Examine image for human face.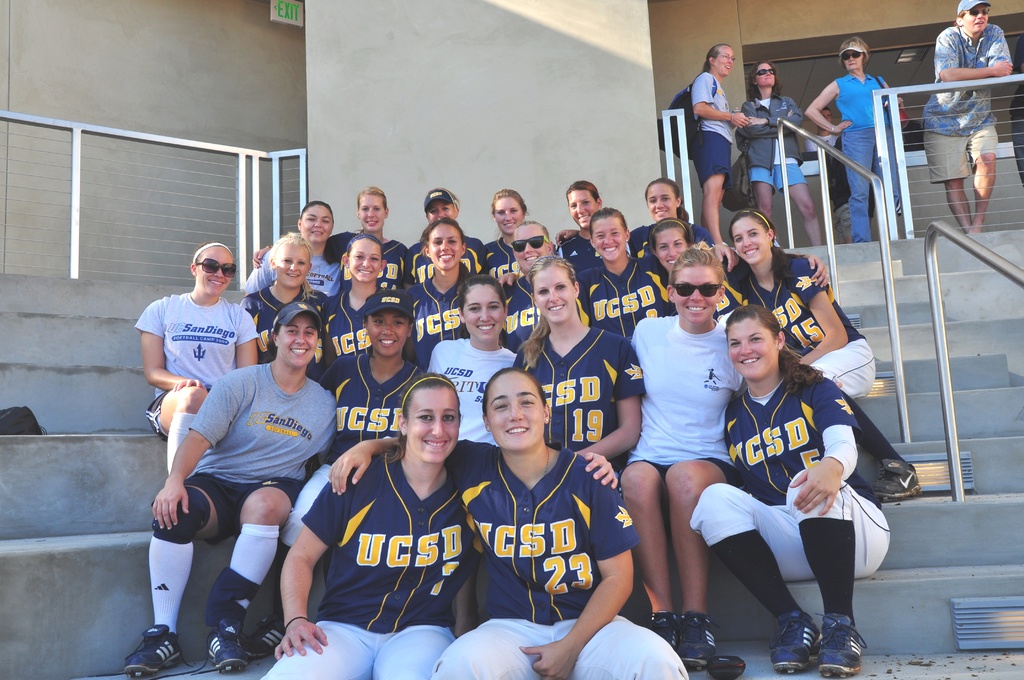
Examination result: detection(568, 190, 596, 225).
